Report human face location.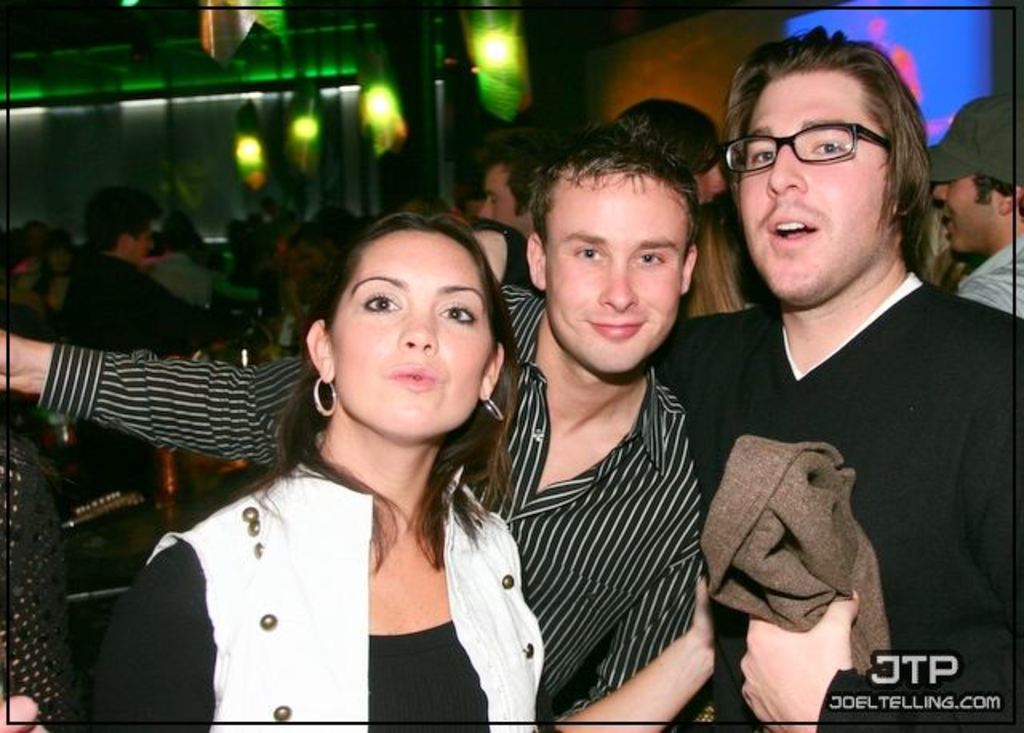
Report: l=734, t=67, r=890, b=309.
